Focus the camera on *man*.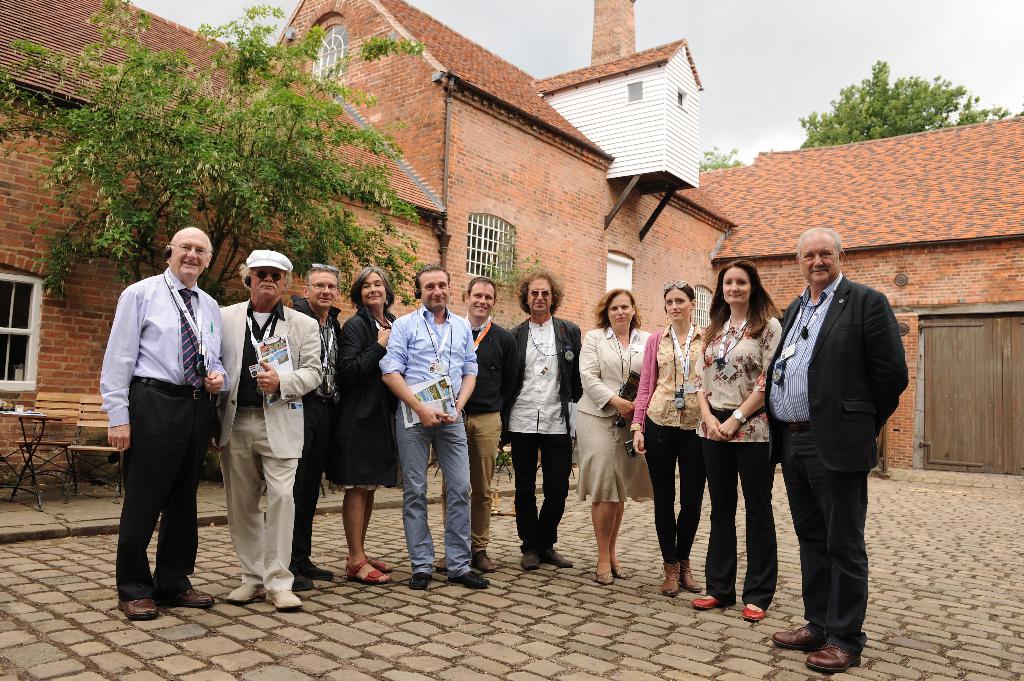
Focus region: box(210, 251, 323, 612).
